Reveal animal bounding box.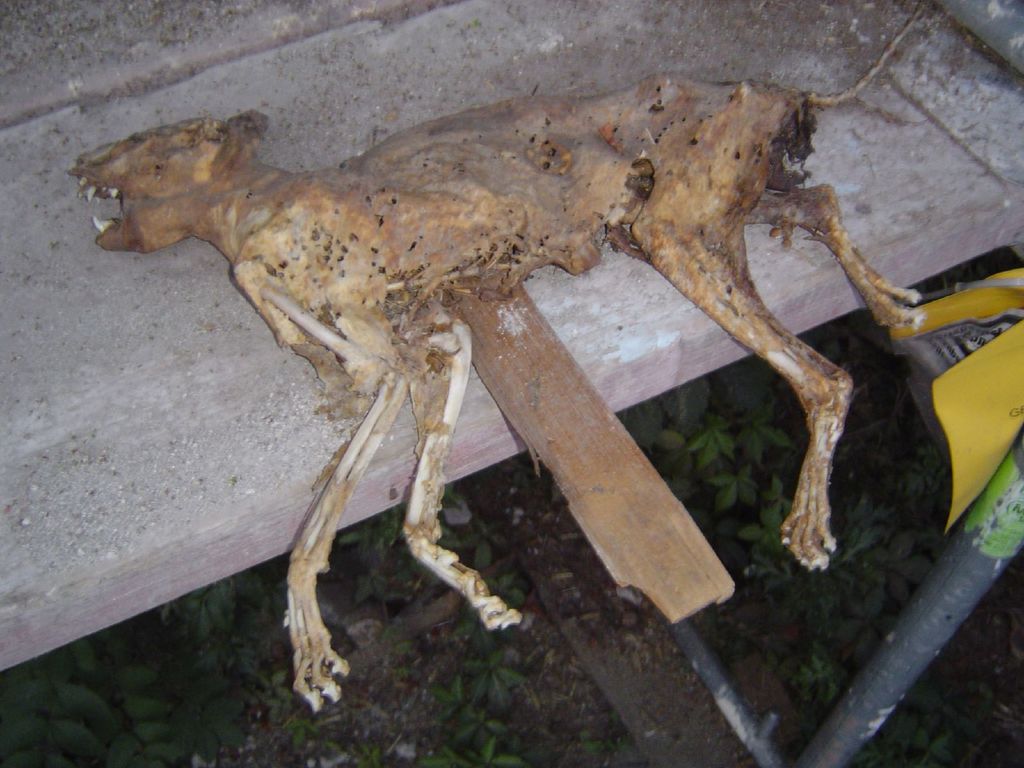
Revealed: [x1=70, y1=4, x2=927, y2=717].
